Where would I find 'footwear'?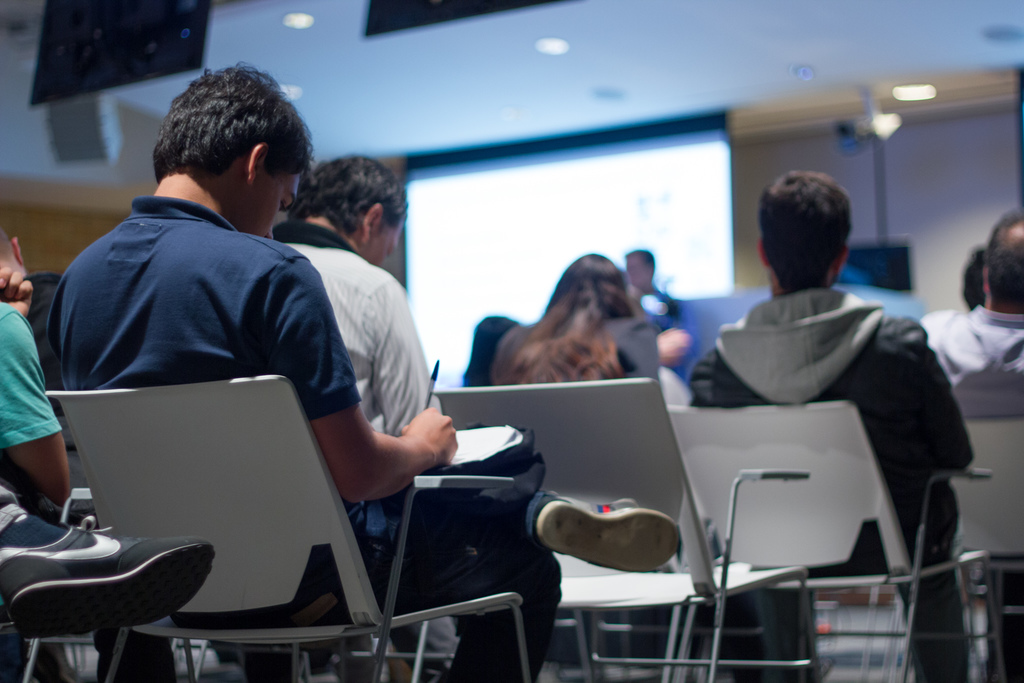
At region(533, 498, 687, 575).
